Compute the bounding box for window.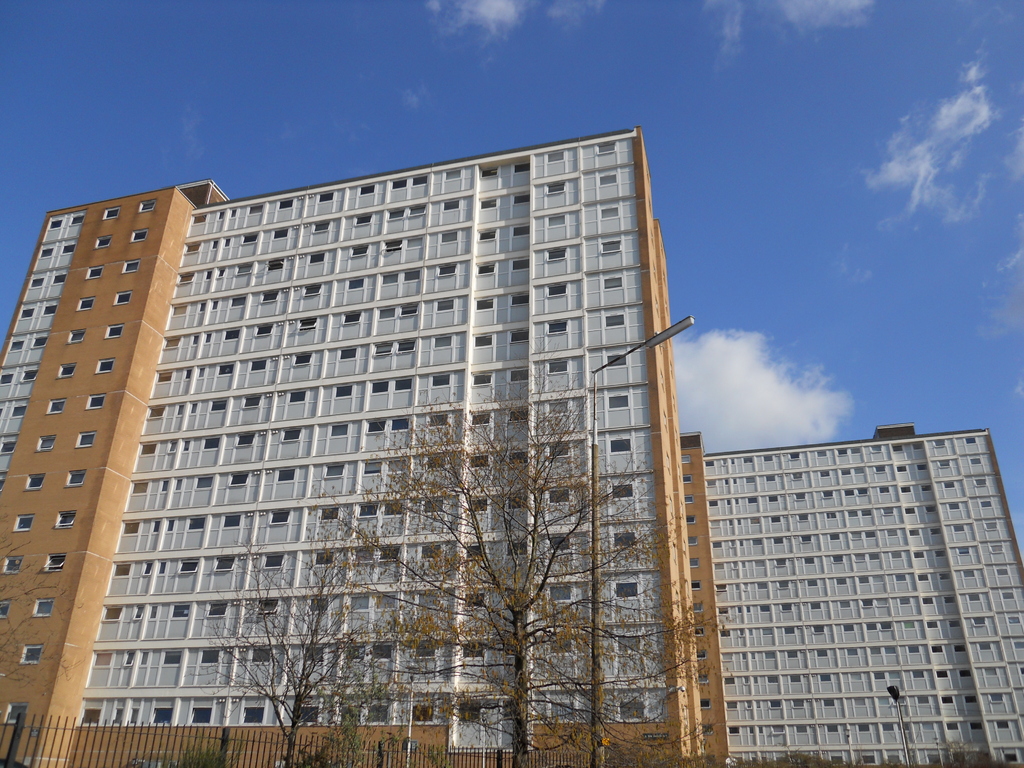
Rect(102, 607, 123, 620).
